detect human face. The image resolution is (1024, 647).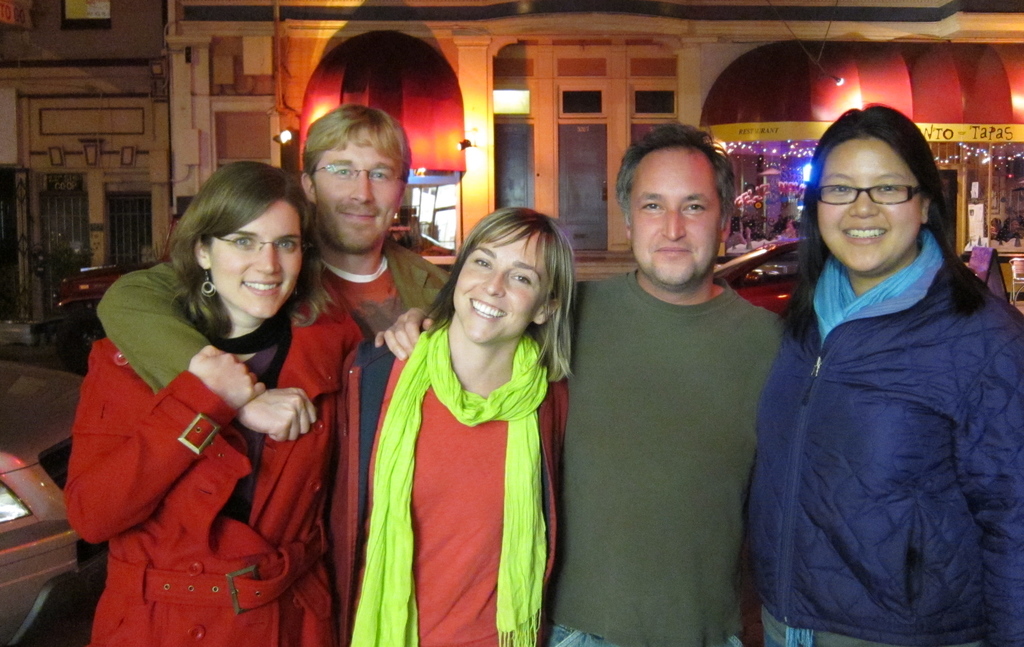
<box>312,123,408,254</box>.
